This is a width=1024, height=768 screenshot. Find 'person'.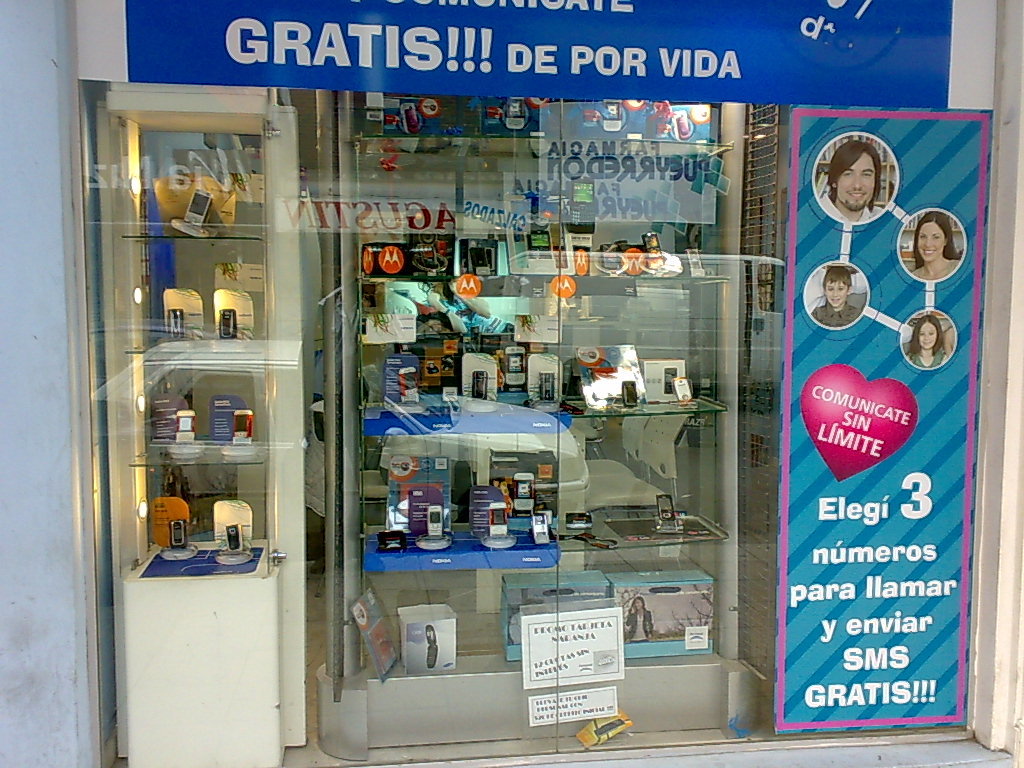
Bounding box: rect(819, 141, 884, 221).
